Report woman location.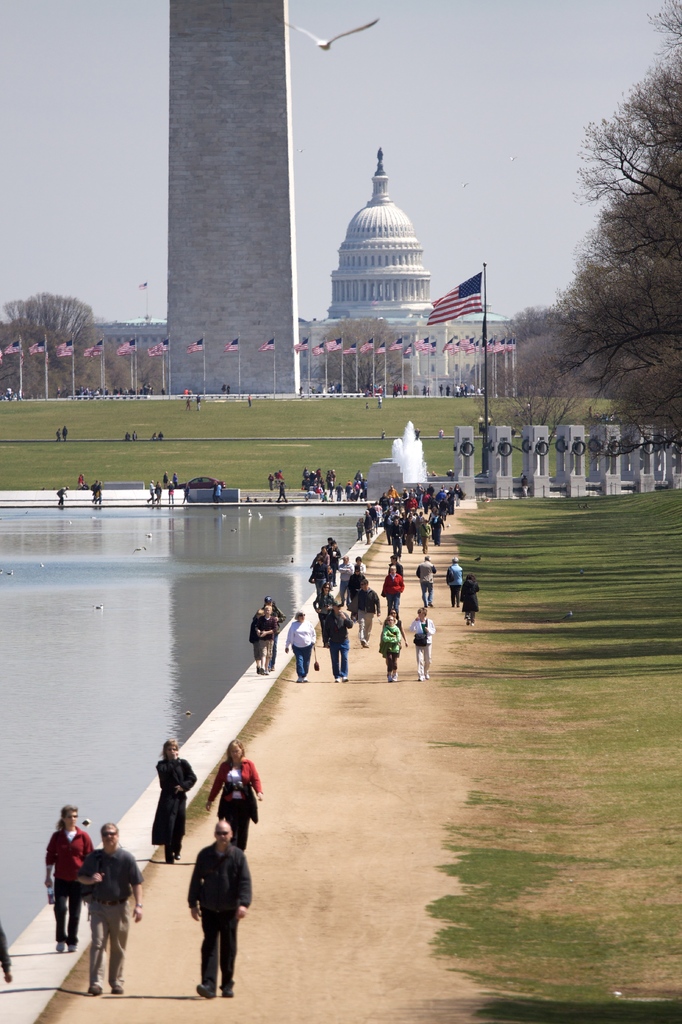
Report: Rect(155, 739, 197, 865).
